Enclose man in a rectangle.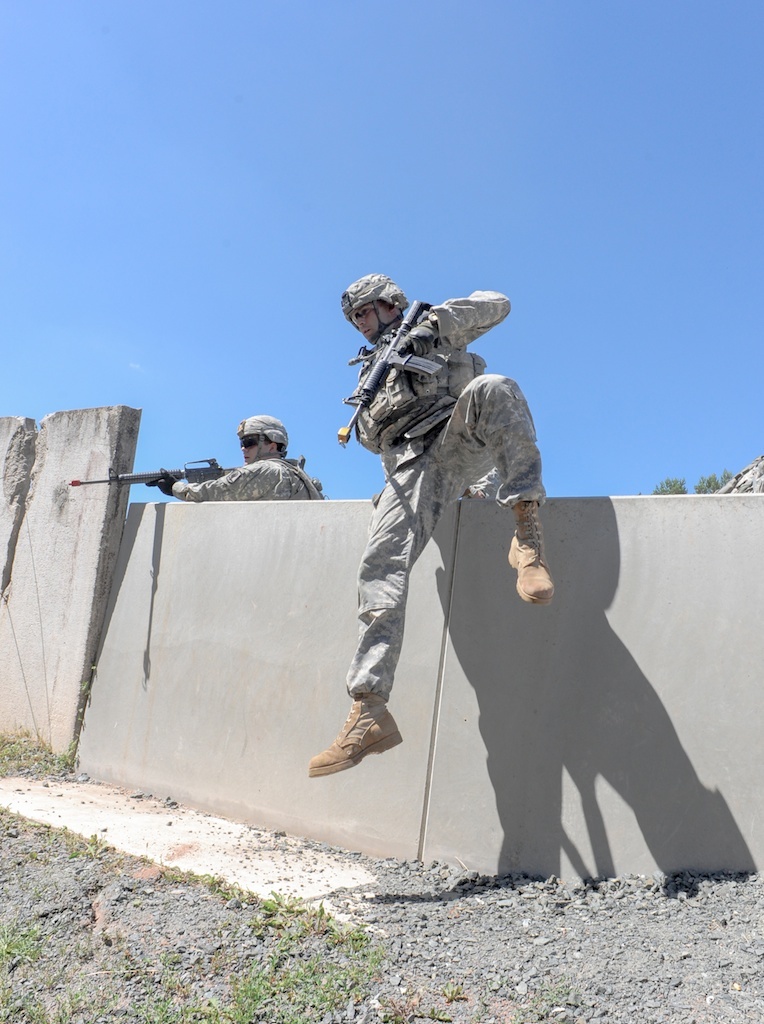
335/285/585/865.
